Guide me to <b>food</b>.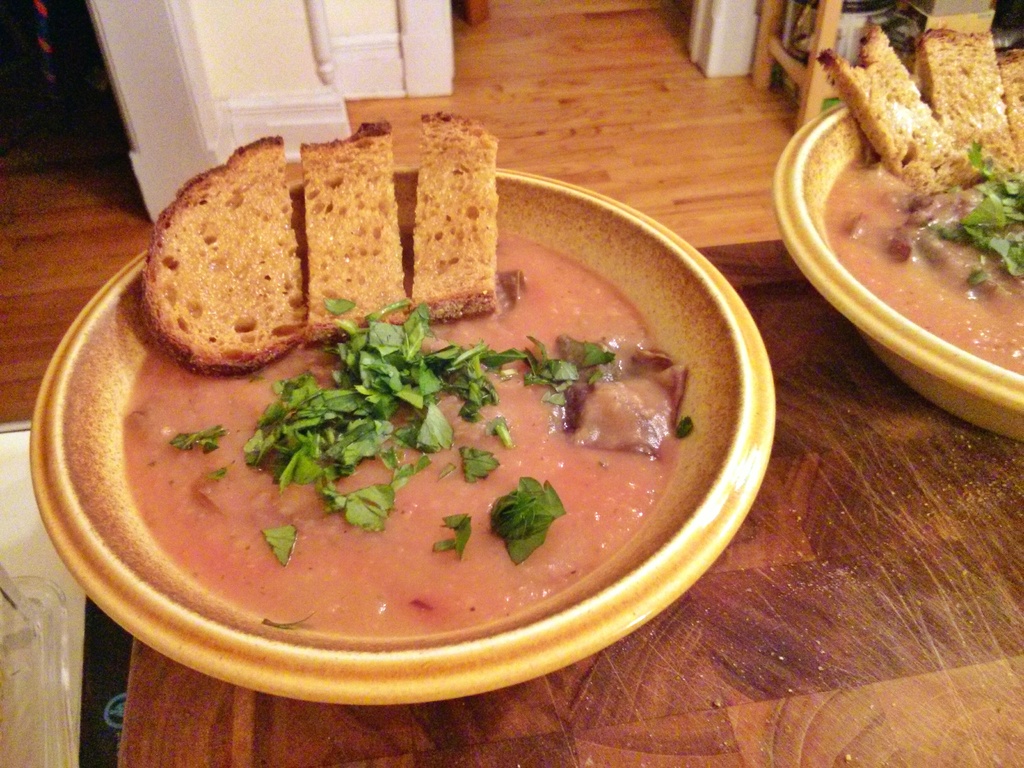
Guidance: bbox=(131, 109, 512, 373).
